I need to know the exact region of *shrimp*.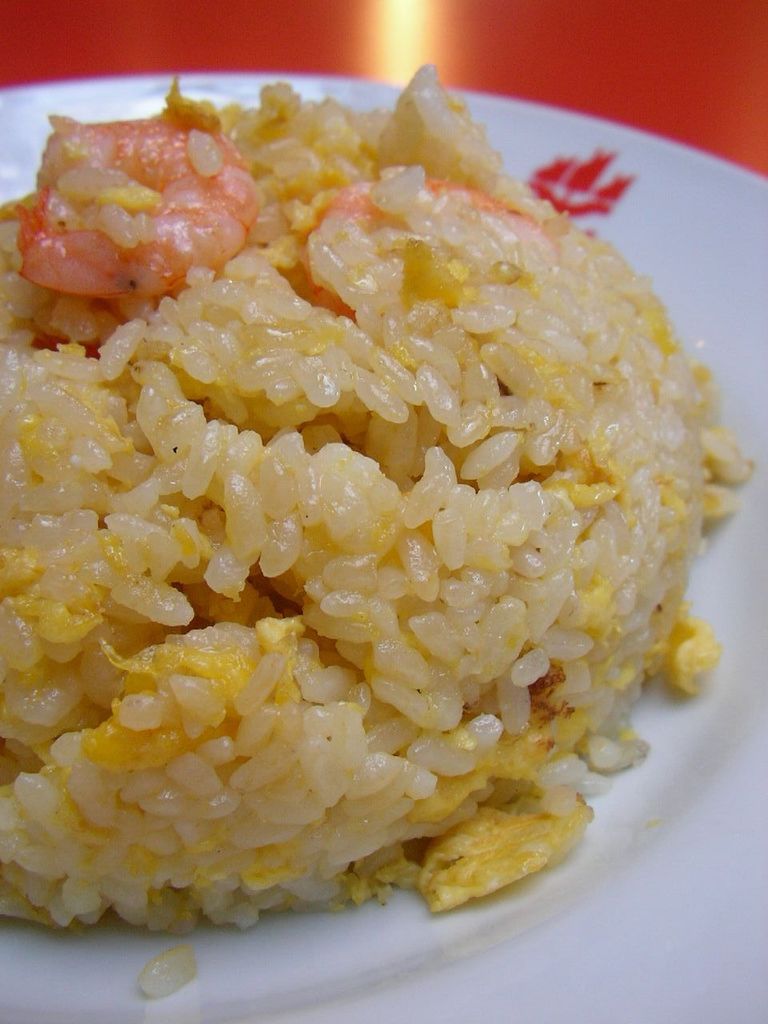
Region: box=[17, 104, 258, 317].
